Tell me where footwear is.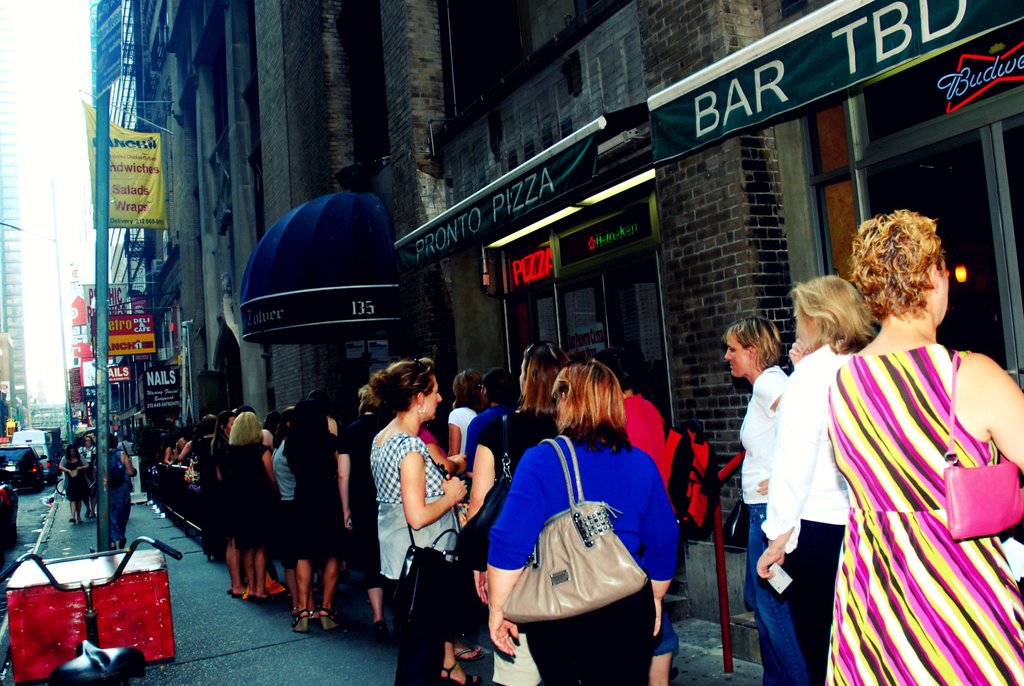
footwear is at select_region(232, 593, 237, 598).
